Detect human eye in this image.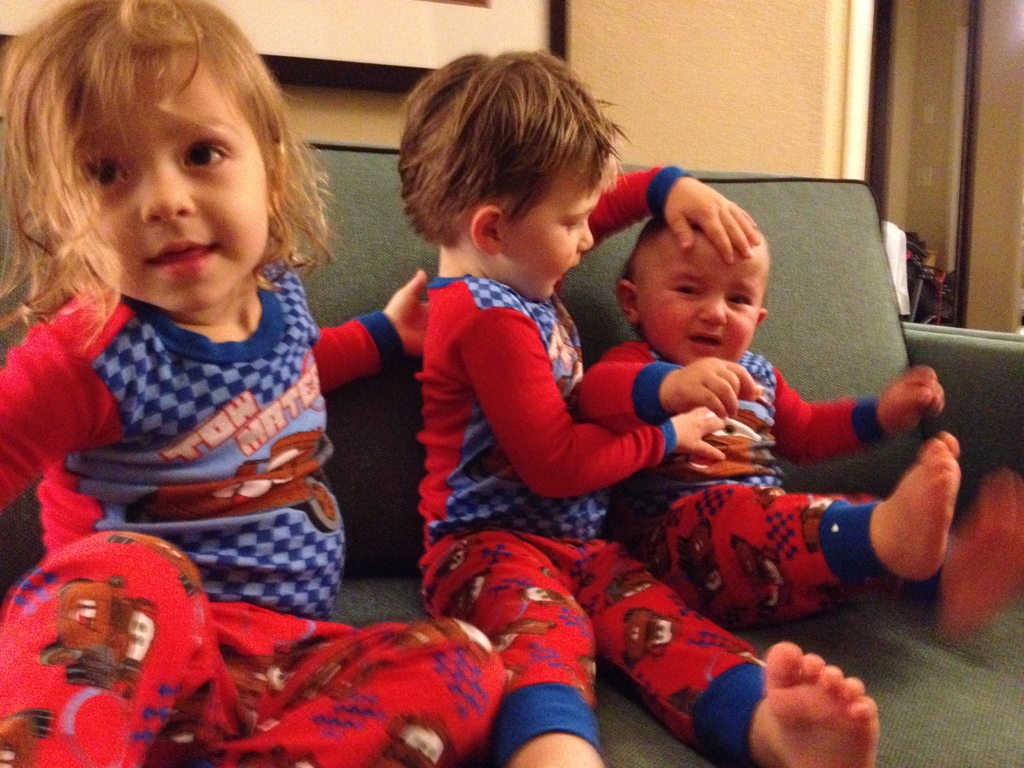
Detection: {"left": 728, "top": 289, "right": 754, "bottom": 311}.
